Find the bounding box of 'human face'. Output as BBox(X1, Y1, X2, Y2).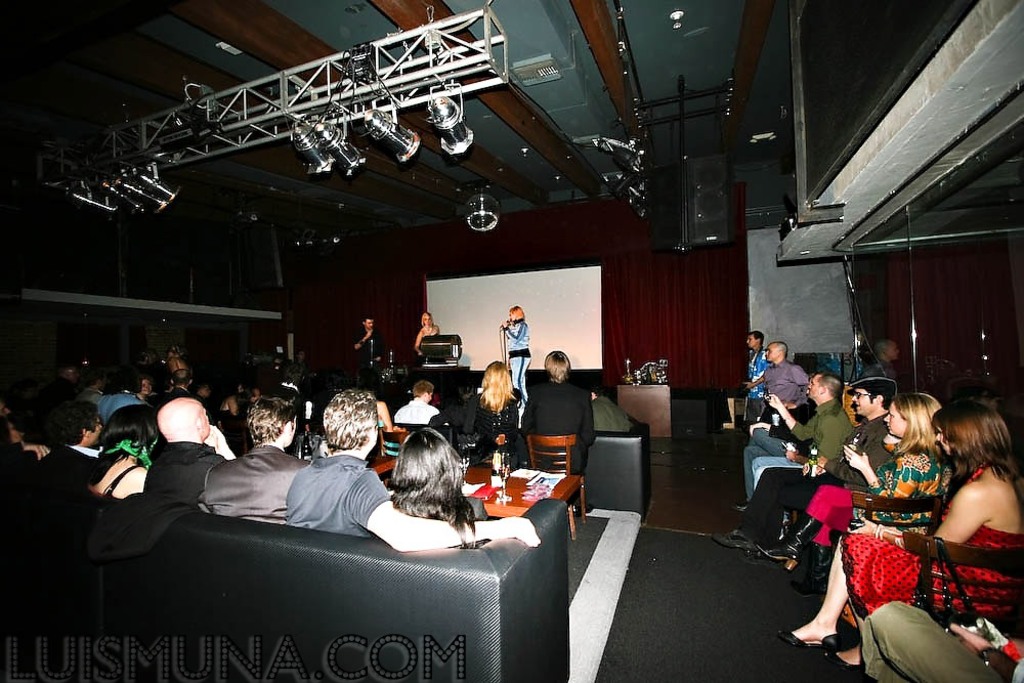
BBox(508, 311, 515, 322).
